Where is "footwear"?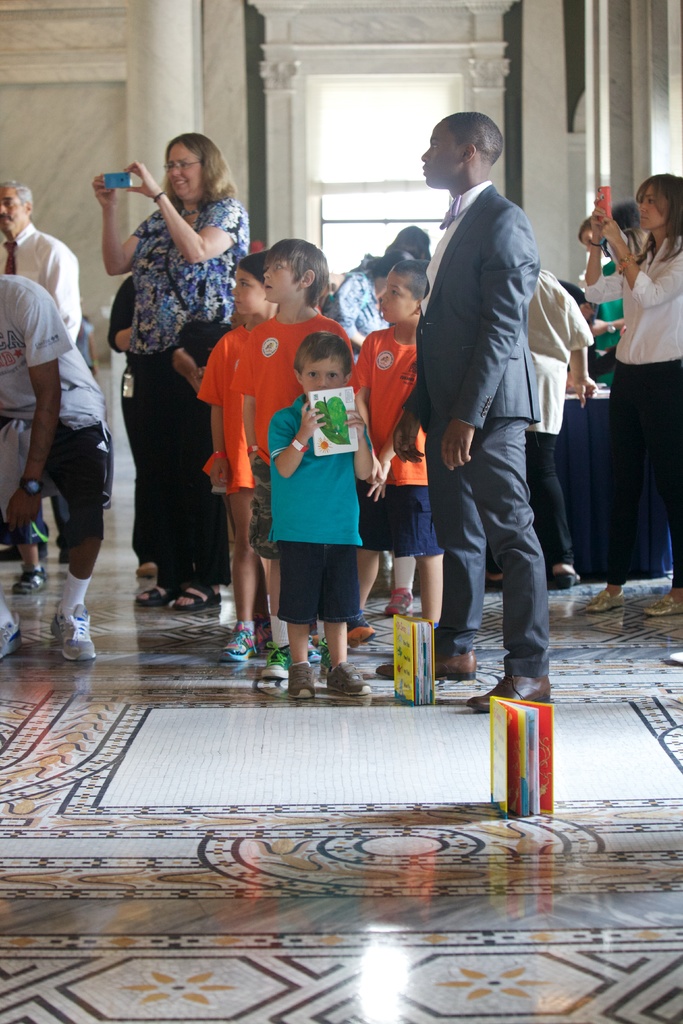
BBox(551, 573, 582, 588).
